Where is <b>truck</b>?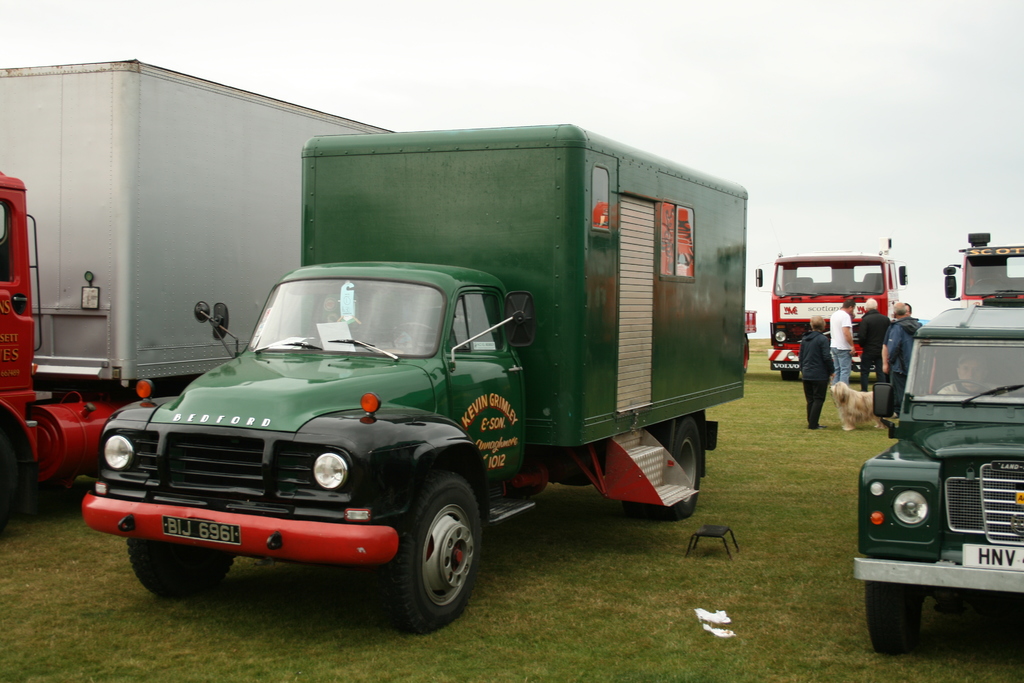
0:58:380:537.
